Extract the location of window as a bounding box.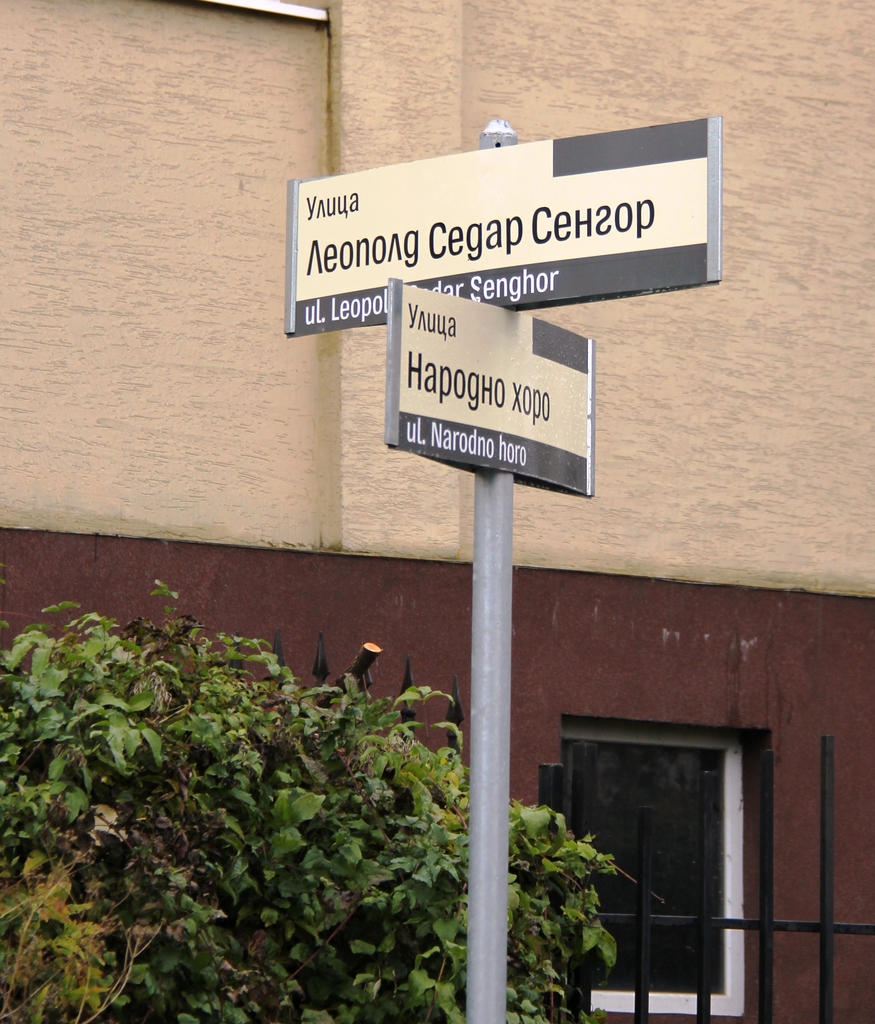
x1=559, y1=717, x2=774, y2=1021.
